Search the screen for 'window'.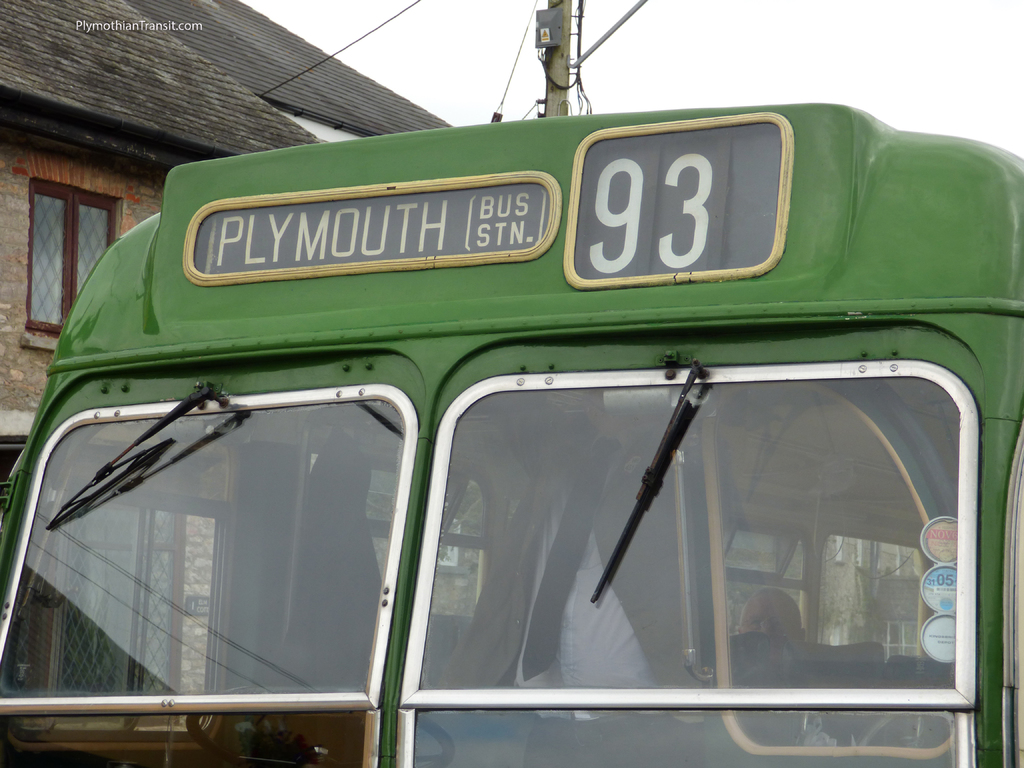
Found at 47 435 191 728.
